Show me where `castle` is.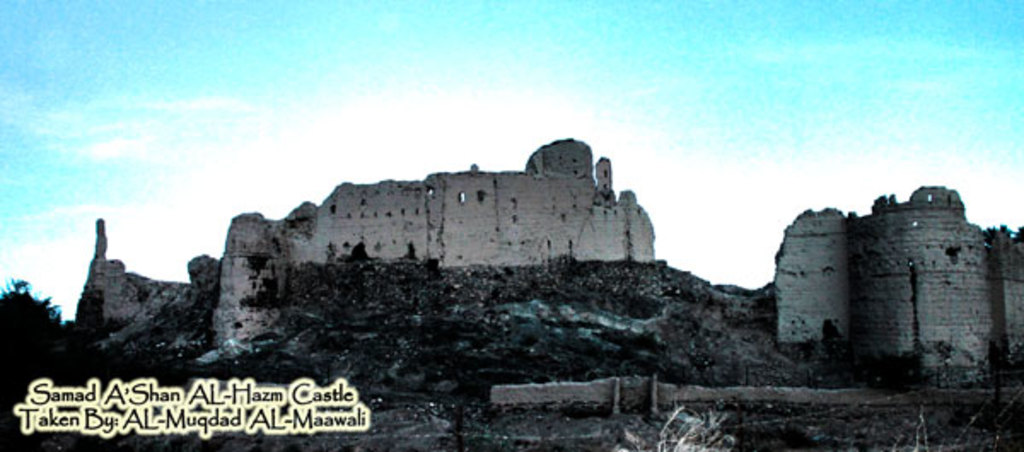
`castle` is at (x1=765, y1=179, x2=1022, y2=396).
